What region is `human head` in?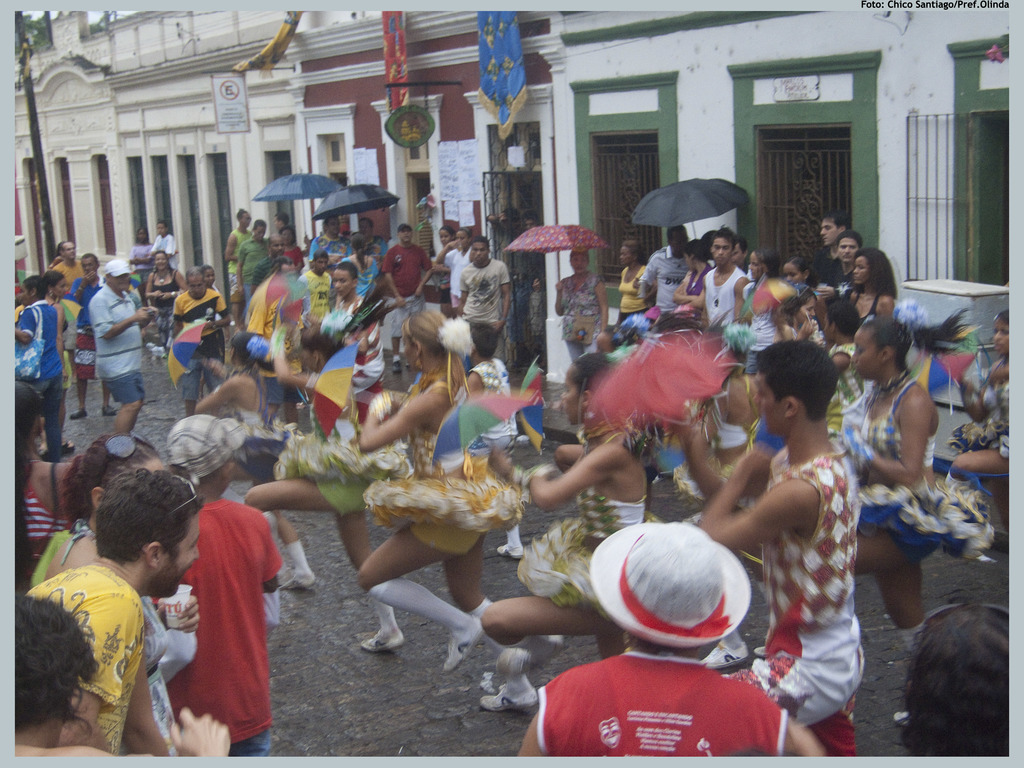
l=405, t=310, r=463, b=371.
